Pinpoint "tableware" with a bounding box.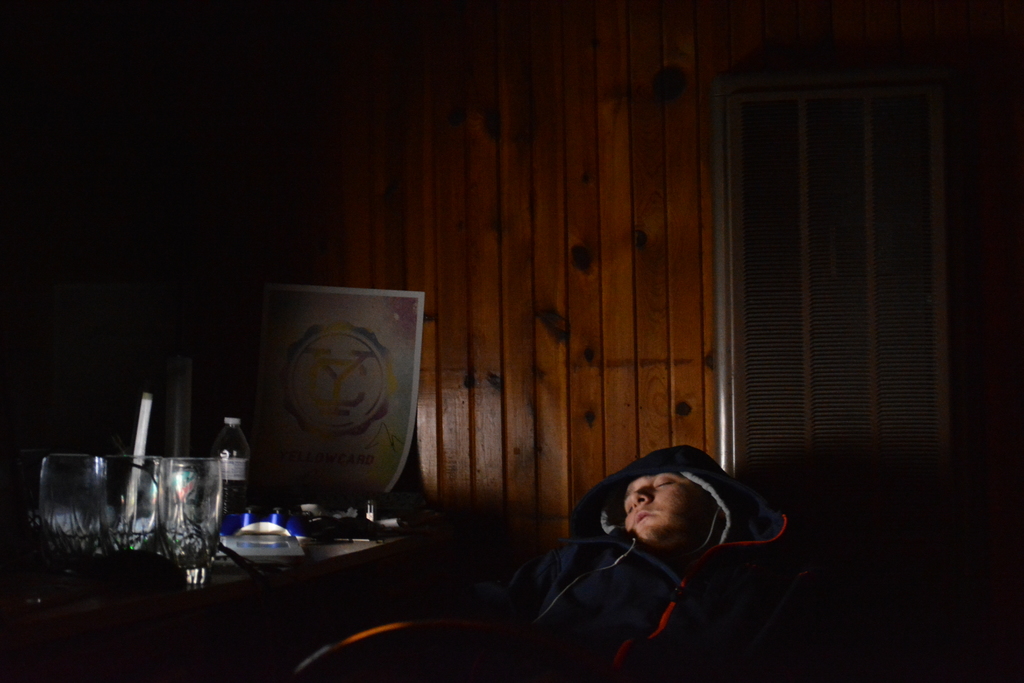
locate(155, 454, 225, 586).
